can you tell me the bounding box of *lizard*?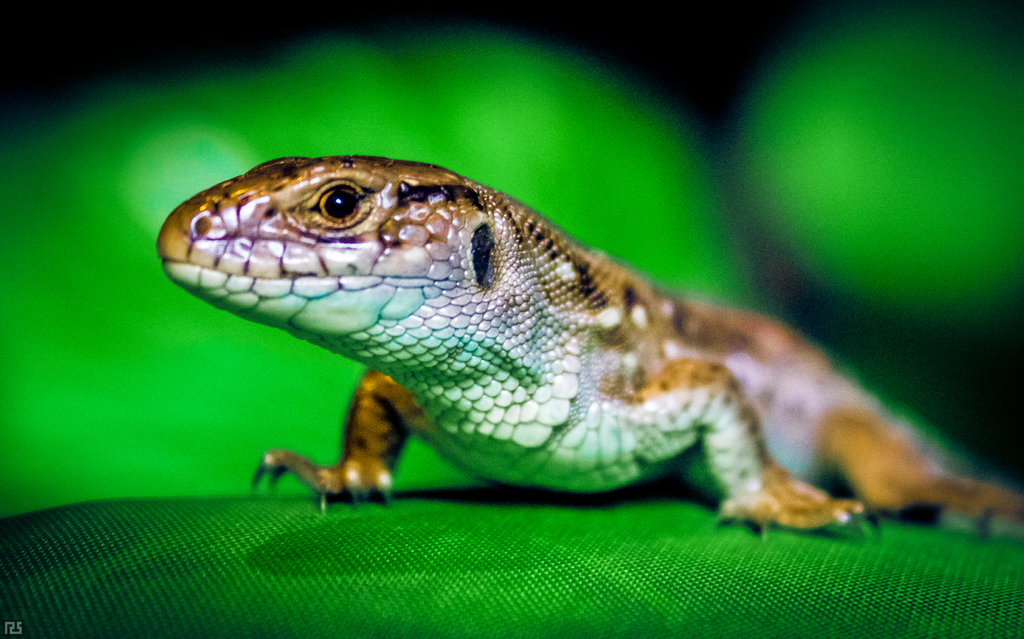
box(159, 155, 1019, 533).
